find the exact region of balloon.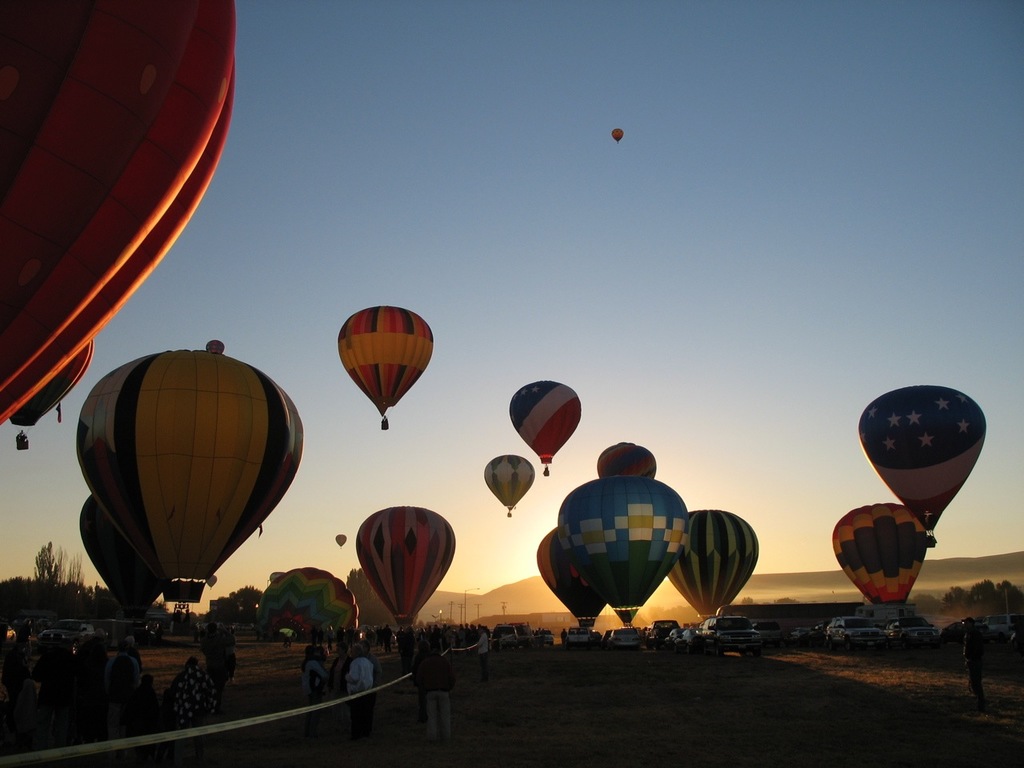
Exact region: pyautogui.locateOnScreen(557, 474, 690, 626).
